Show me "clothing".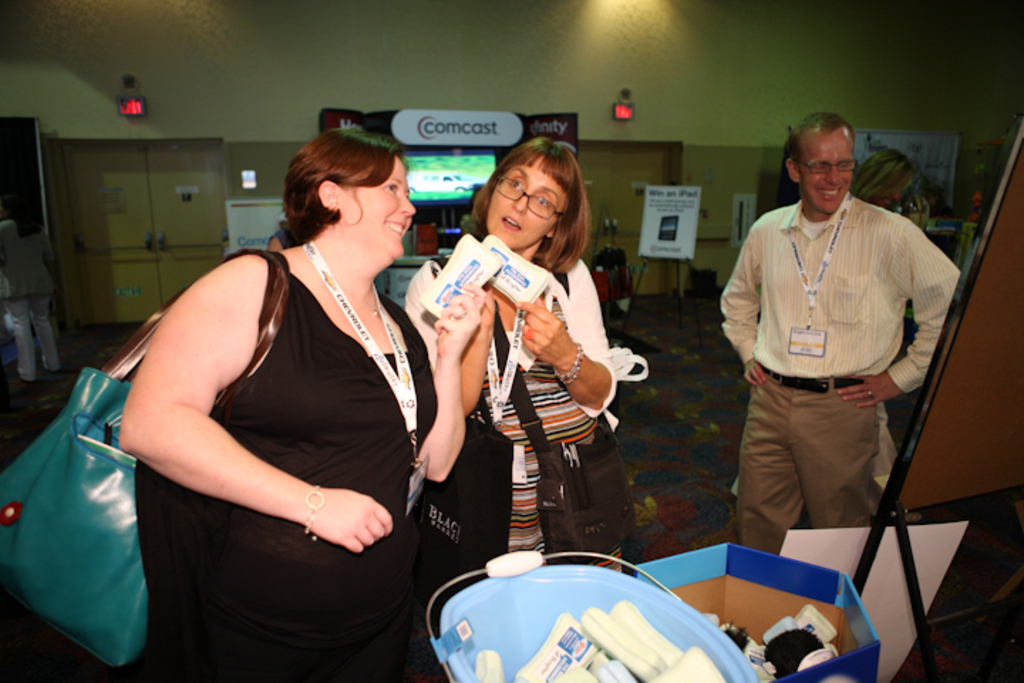
"clothing" is here: bbox=(402, 249, 651, 568).
